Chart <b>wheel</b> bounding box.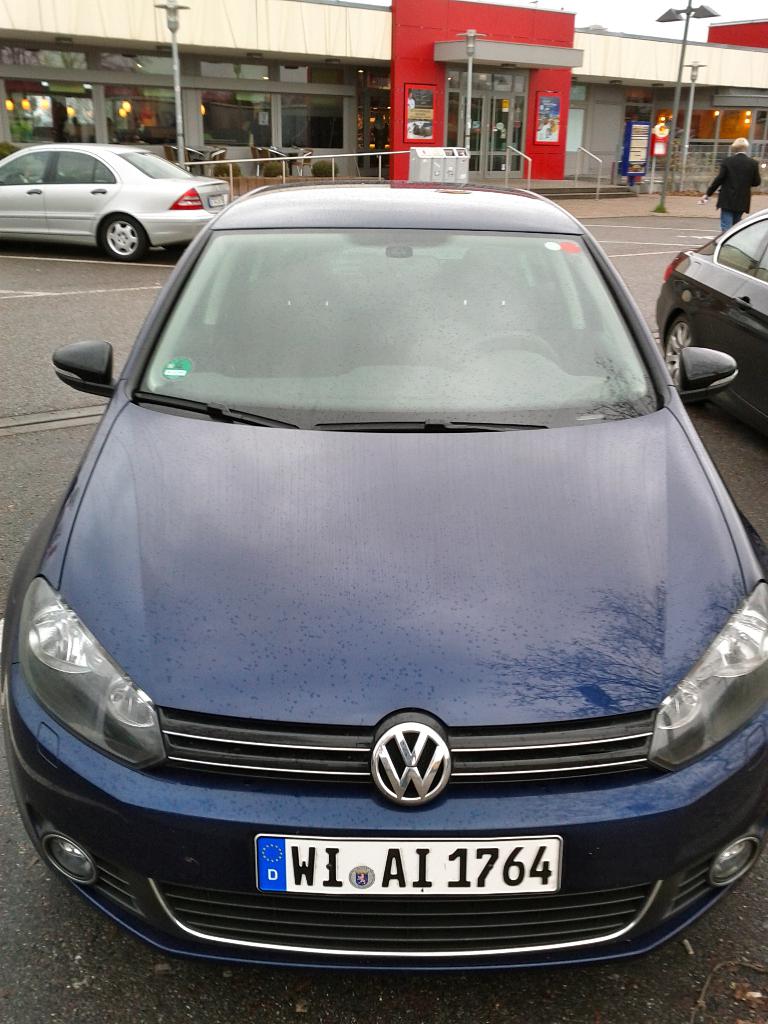
Charted: <box>14,172,32,185</box>.
